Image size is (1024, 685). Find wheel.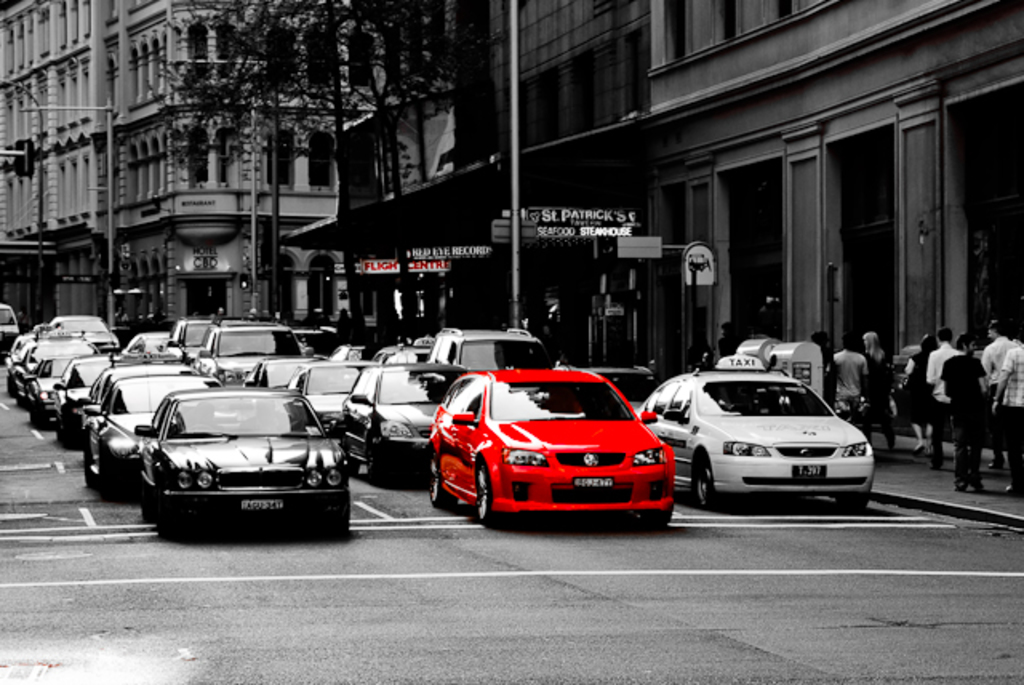
[840, 483, 874, 515].
